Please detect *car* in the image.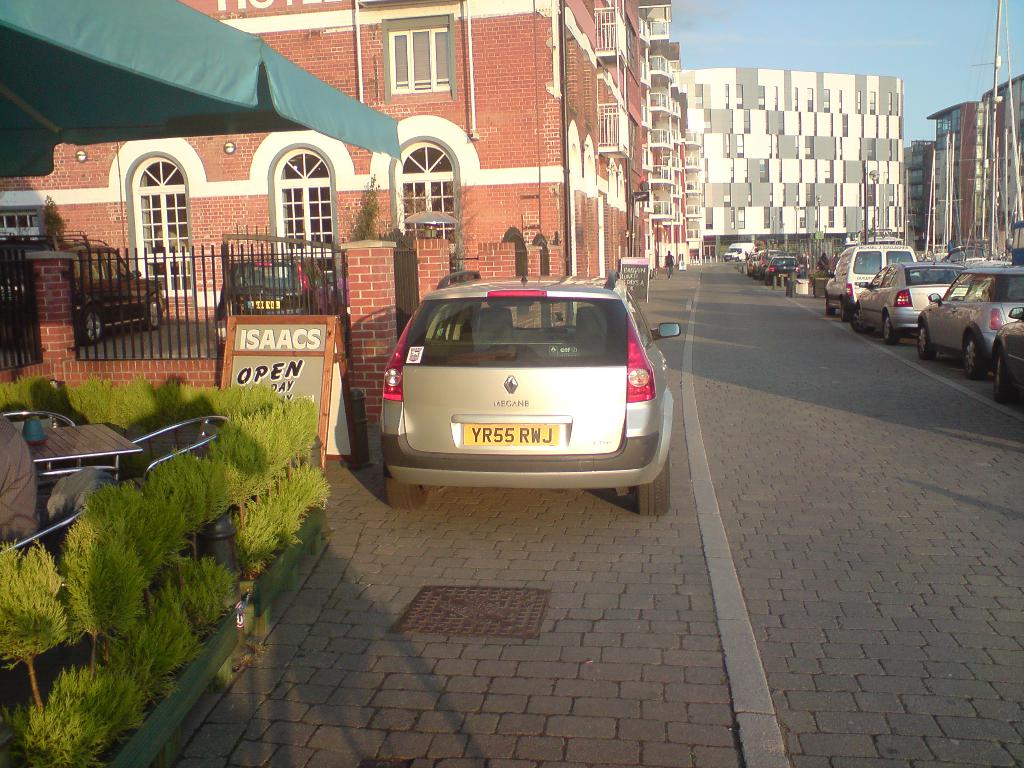
(381,213,678,517).
